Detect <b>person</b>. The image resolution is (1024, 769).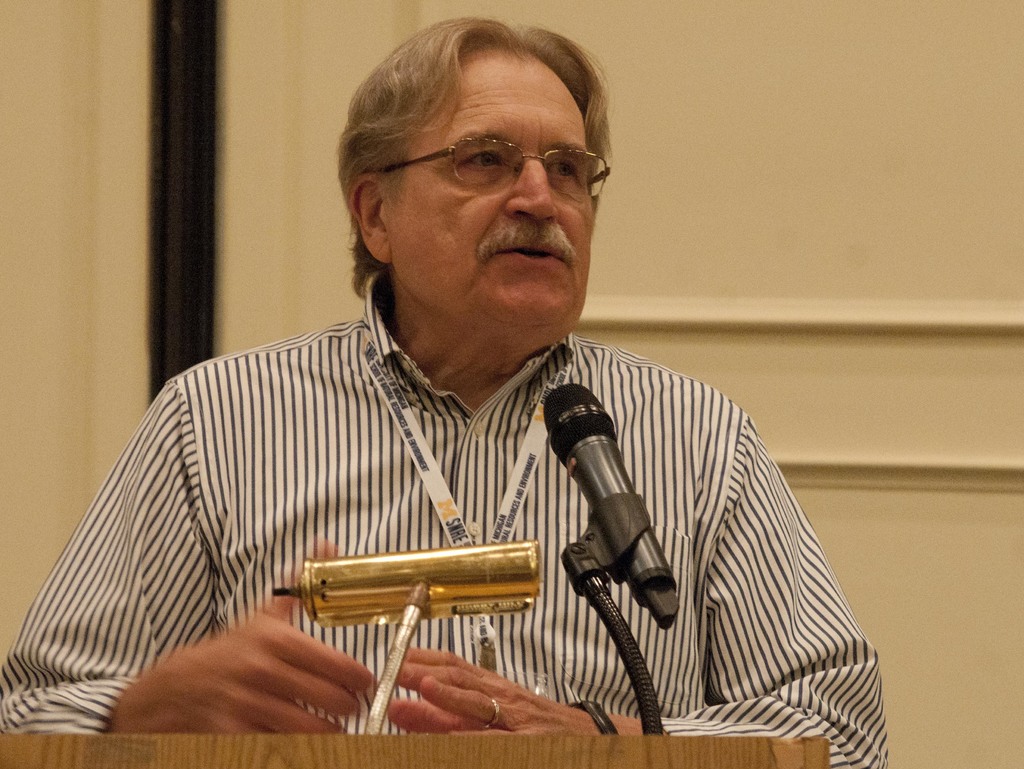
box(0, 14, 887, 768).
